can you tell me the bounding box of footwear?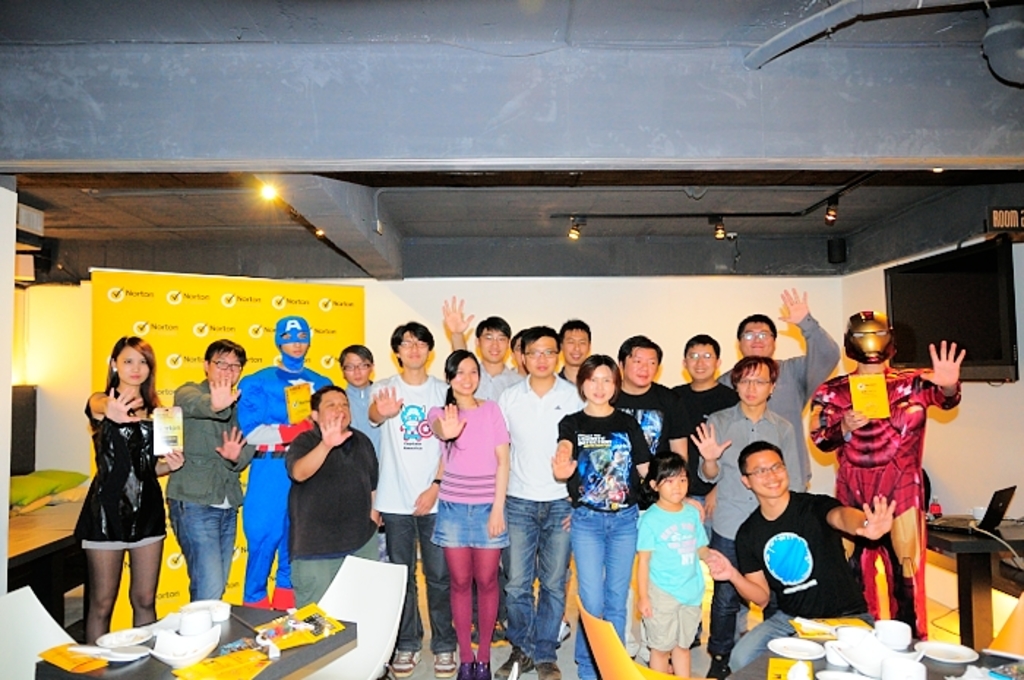
Rect(503, 643, 527, 676).
